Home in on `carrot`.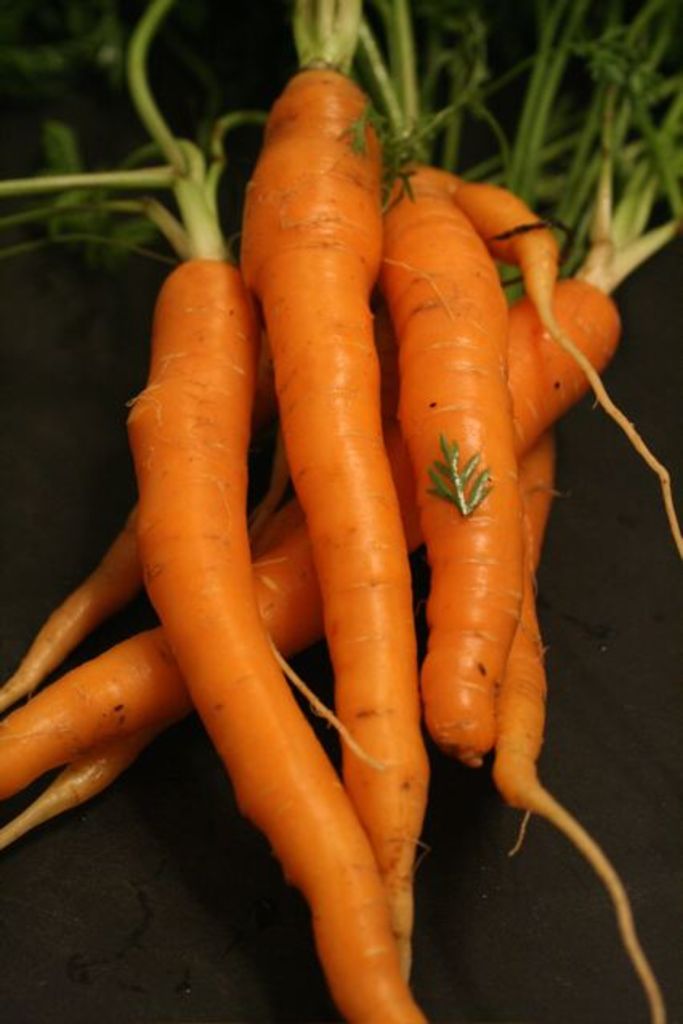
Homed in at detection(234, 66, 410, 990).
